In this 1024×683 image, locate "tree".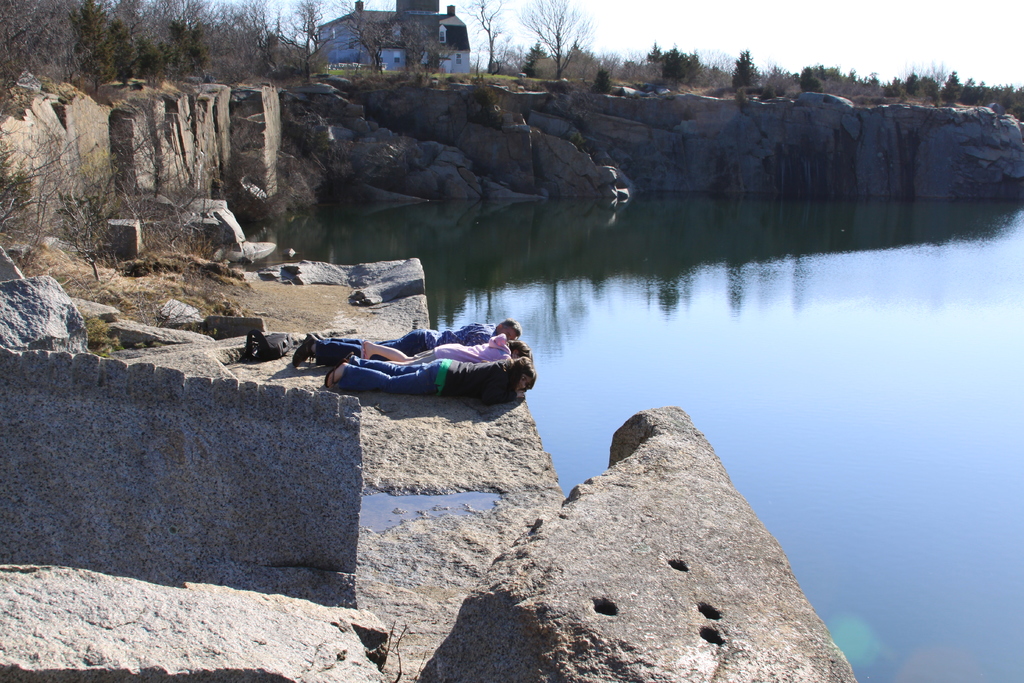
Bounding box: [734,45,764,94].
